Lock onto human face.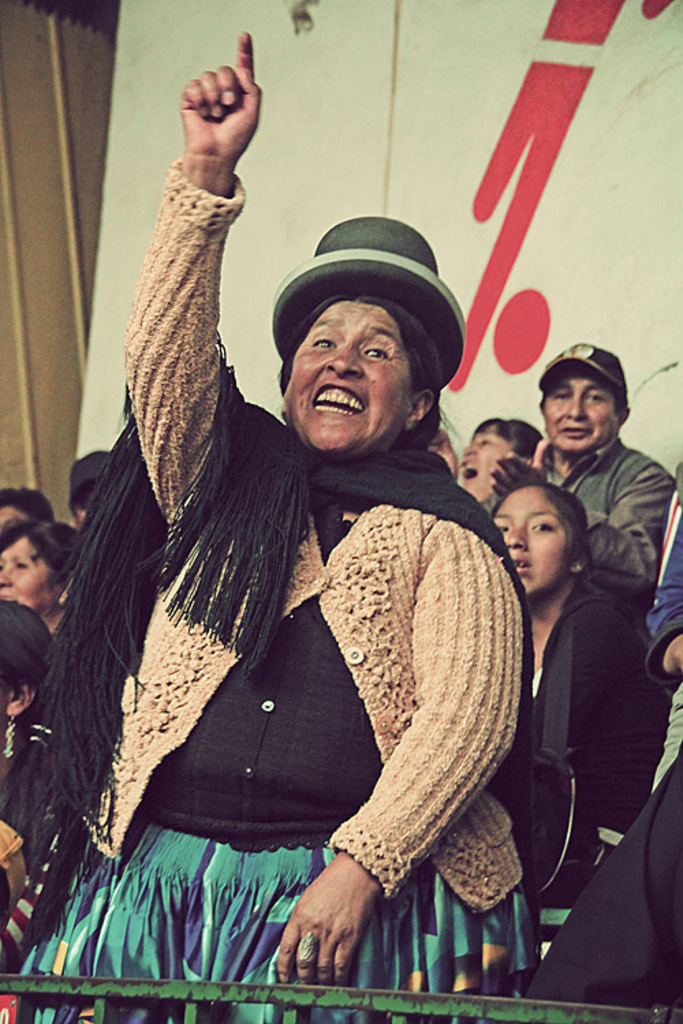
Locked: bbox(285, 296, 413, 455).
